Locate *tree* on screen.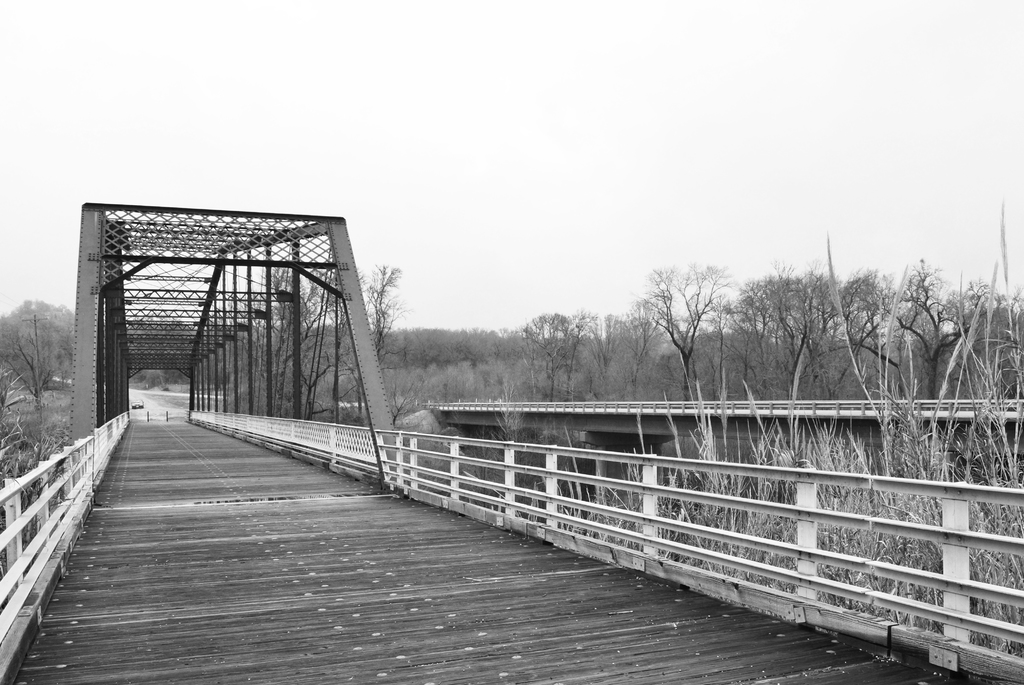
On screen at x1=207, y1=246, x2=420, y2=435.
